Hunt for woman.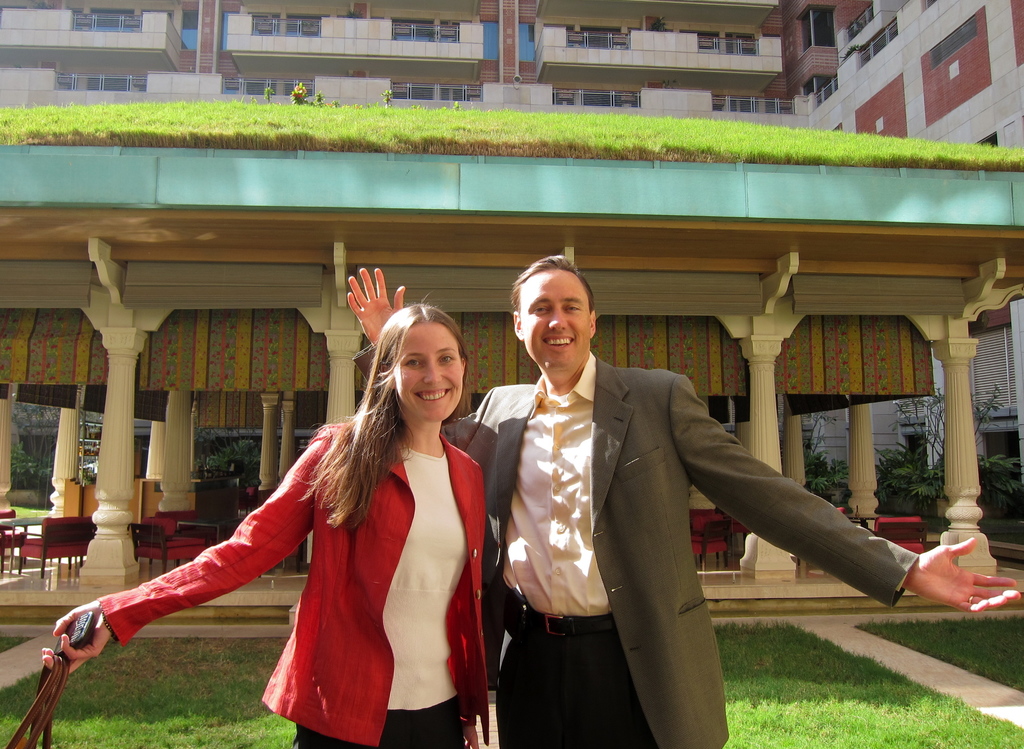
Hunted down at box(126, 301, 497, 741).
